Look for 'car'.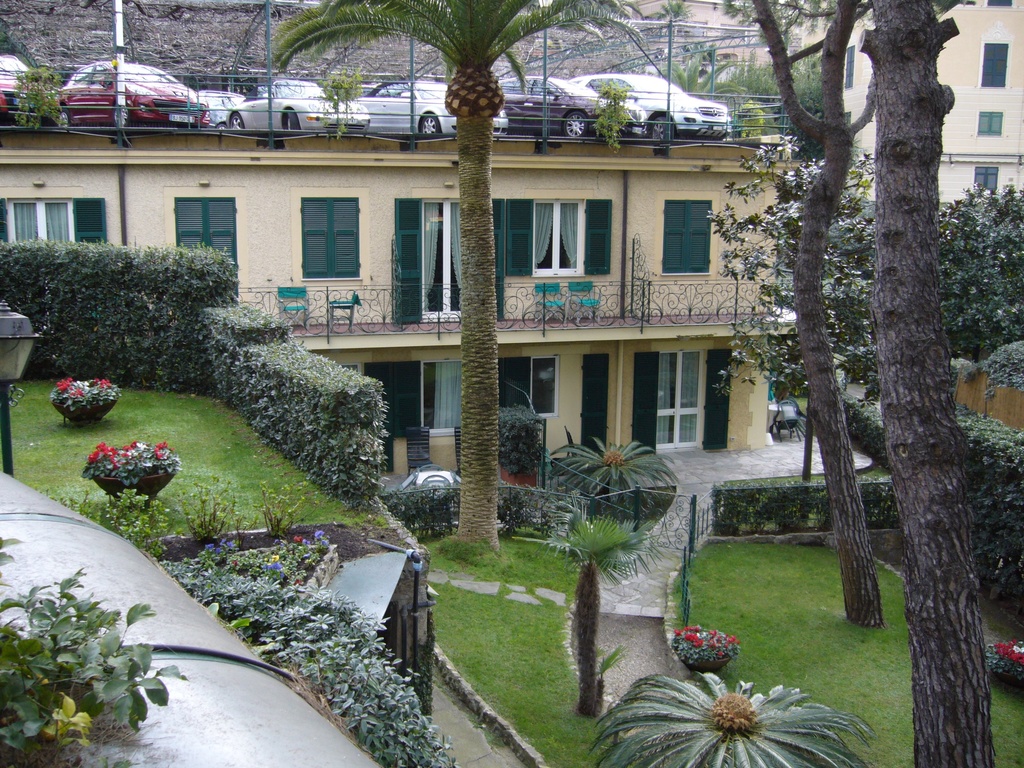
Found: (51, 64, 206, 125).
